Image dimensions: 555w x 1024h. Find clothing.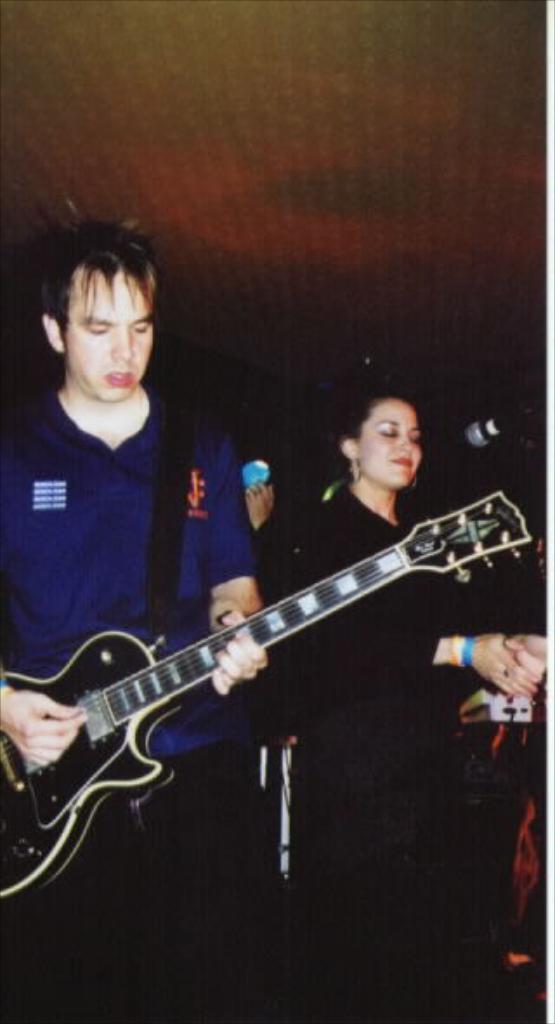
region(248, 467, 480, 1022).
